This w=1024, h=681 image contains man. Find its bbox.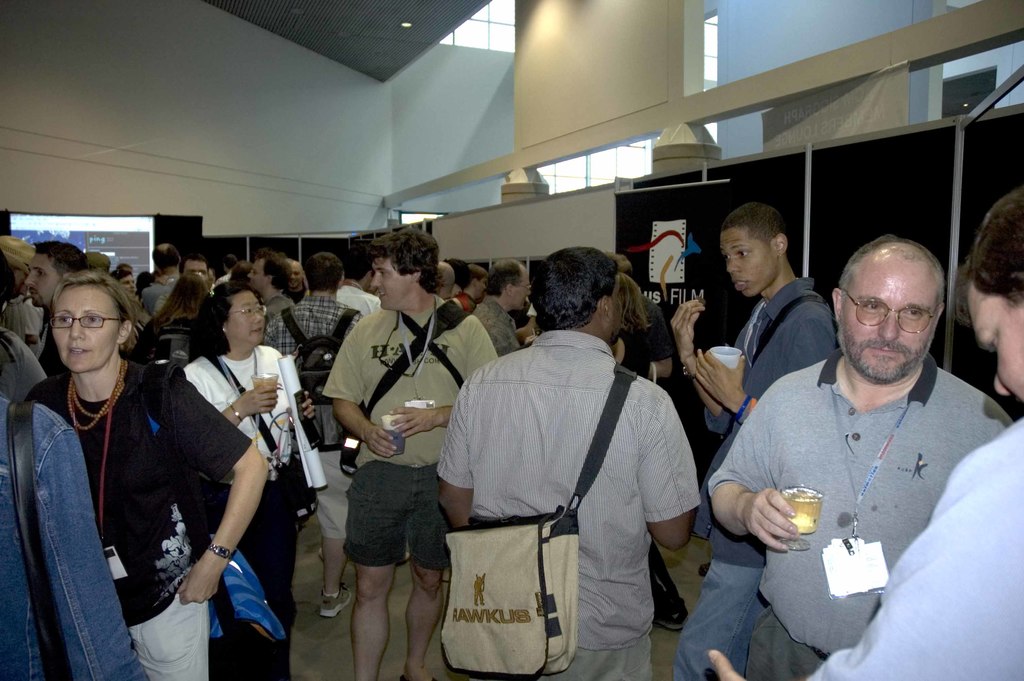
<region>456, 267, 490, 311</region>.
